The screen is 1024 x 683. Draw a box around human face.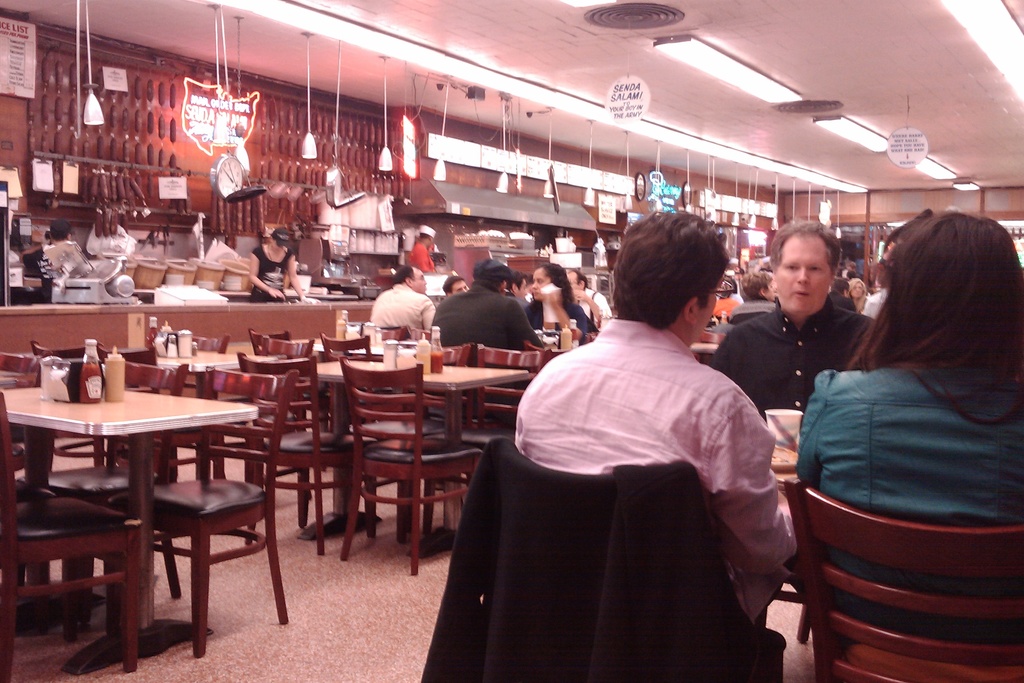
773 230 829 315.
